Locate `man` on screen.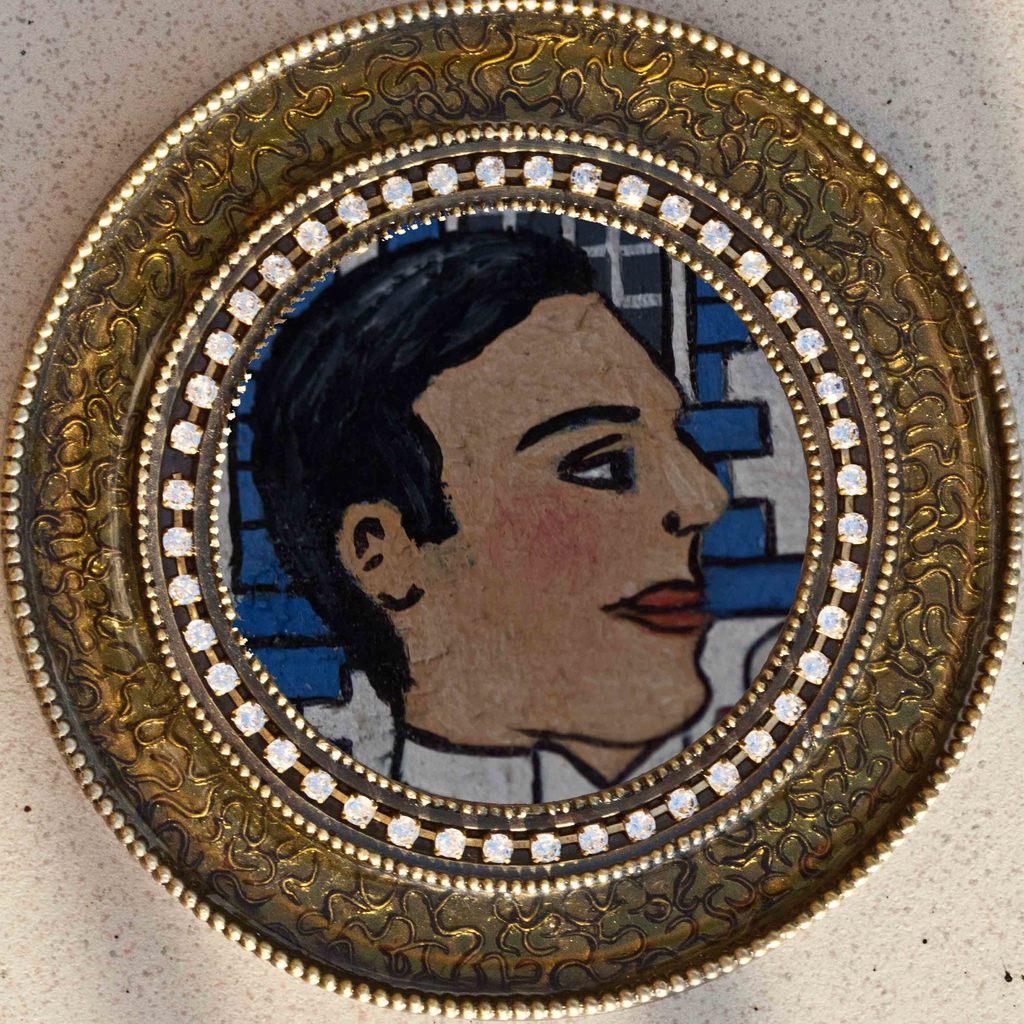
On screen at region(246, 220, 731, 786).
